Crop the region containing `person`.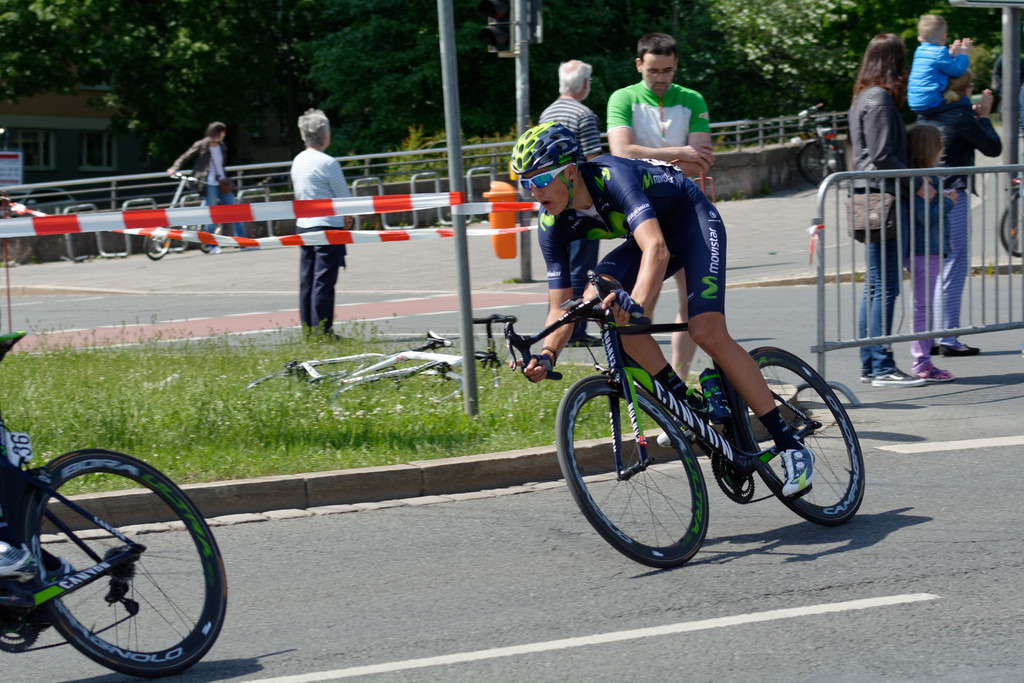
Crop region: [282,115,356,345].
